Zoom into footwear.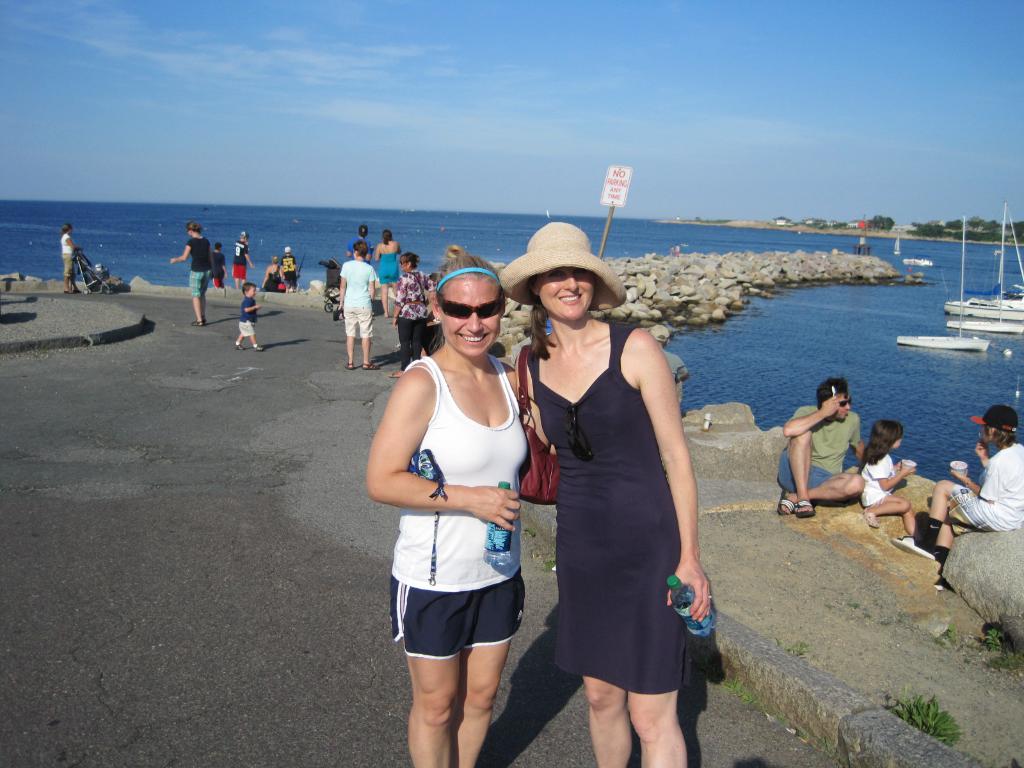
Zoom target: 779 487 790 516.
